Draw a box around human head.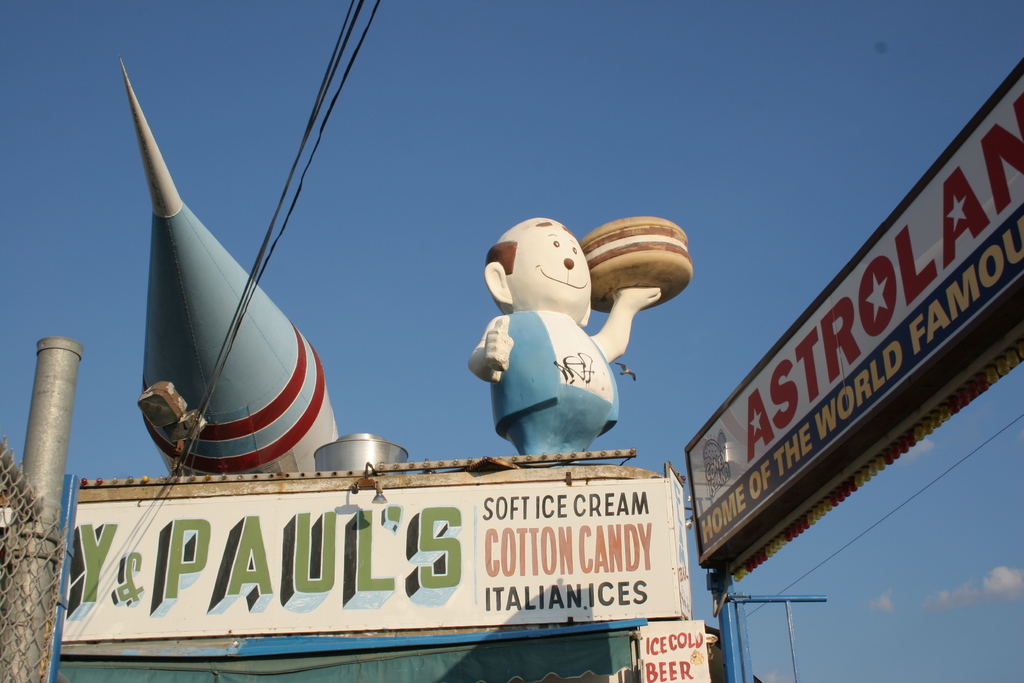
BBox(485, 218, 602, 317).
